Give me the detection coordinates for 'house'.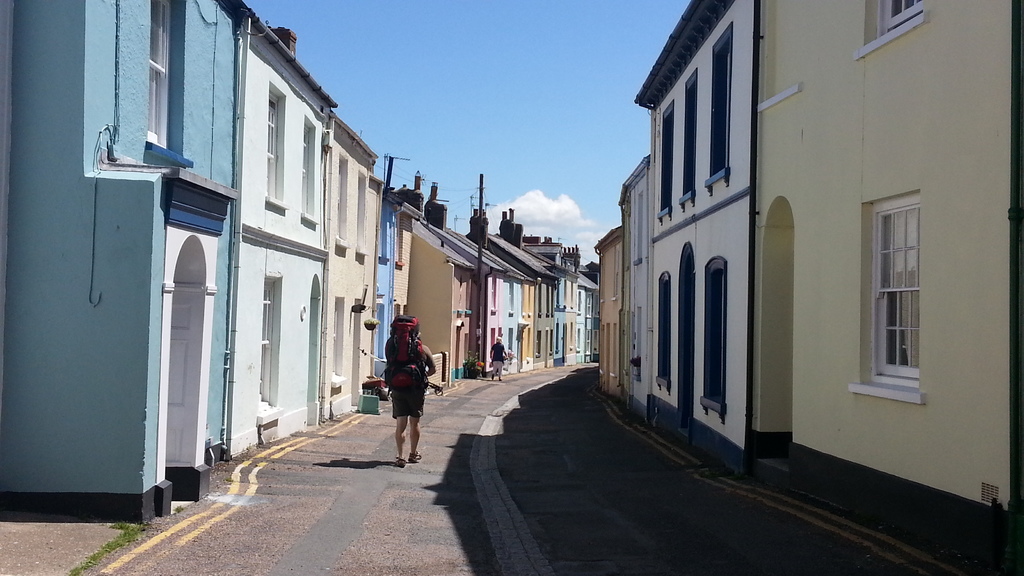
box=[0, 0, 245, 524].
